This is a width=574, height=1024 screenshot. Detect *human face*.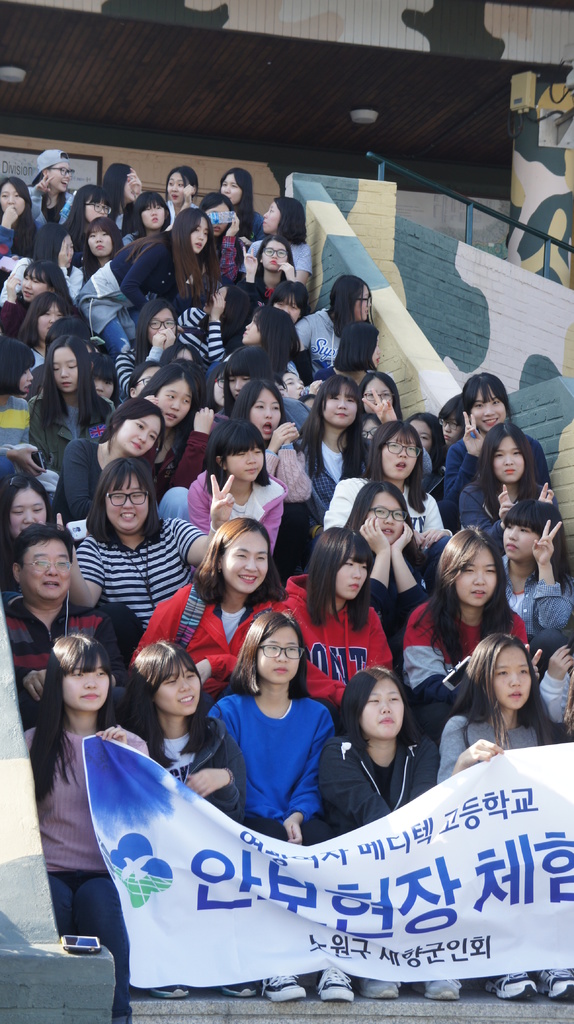
rect(212, 370, 228, 407).
